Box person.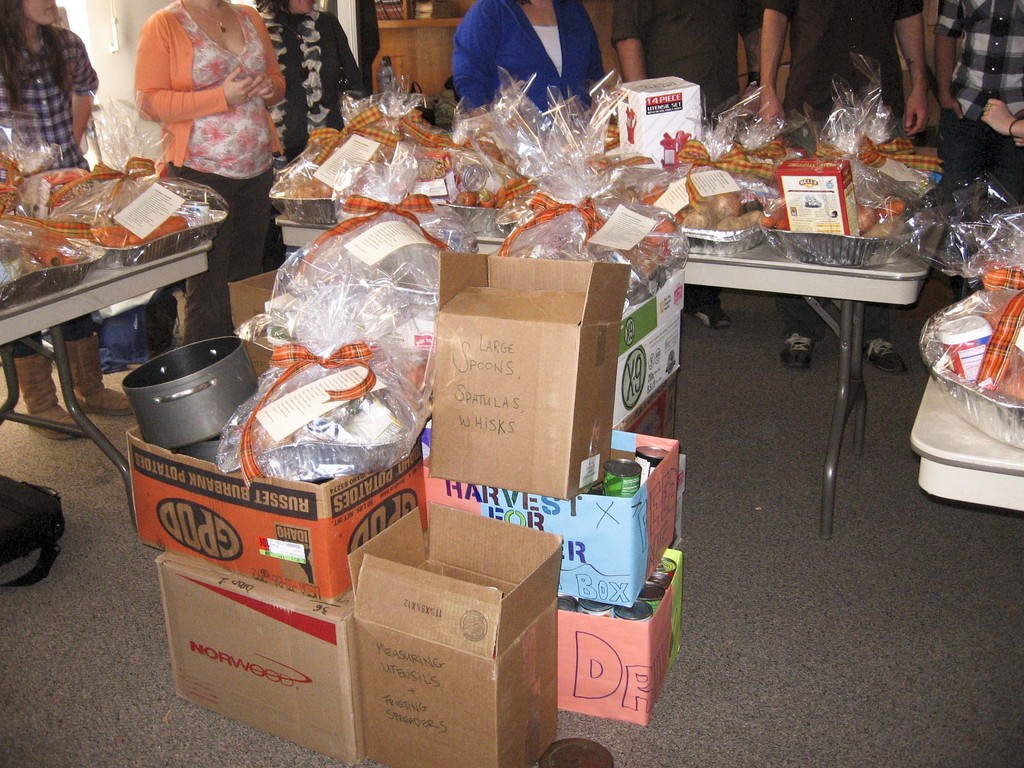
BBox(929, 0, 1023, 303).
